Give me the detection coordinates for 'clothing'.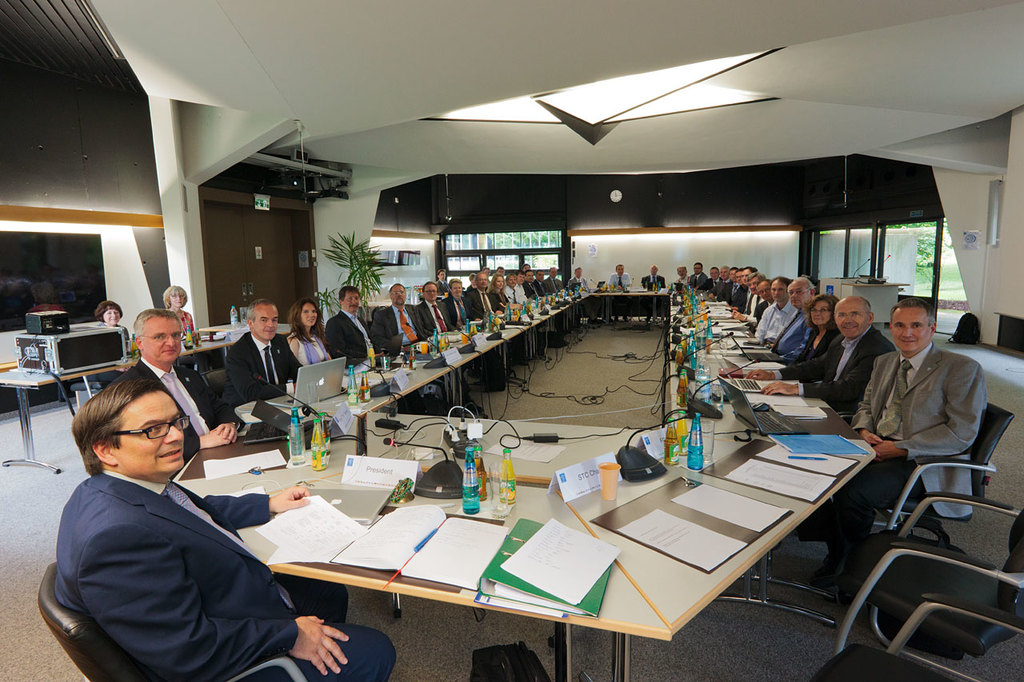
(374,301,472,408).
